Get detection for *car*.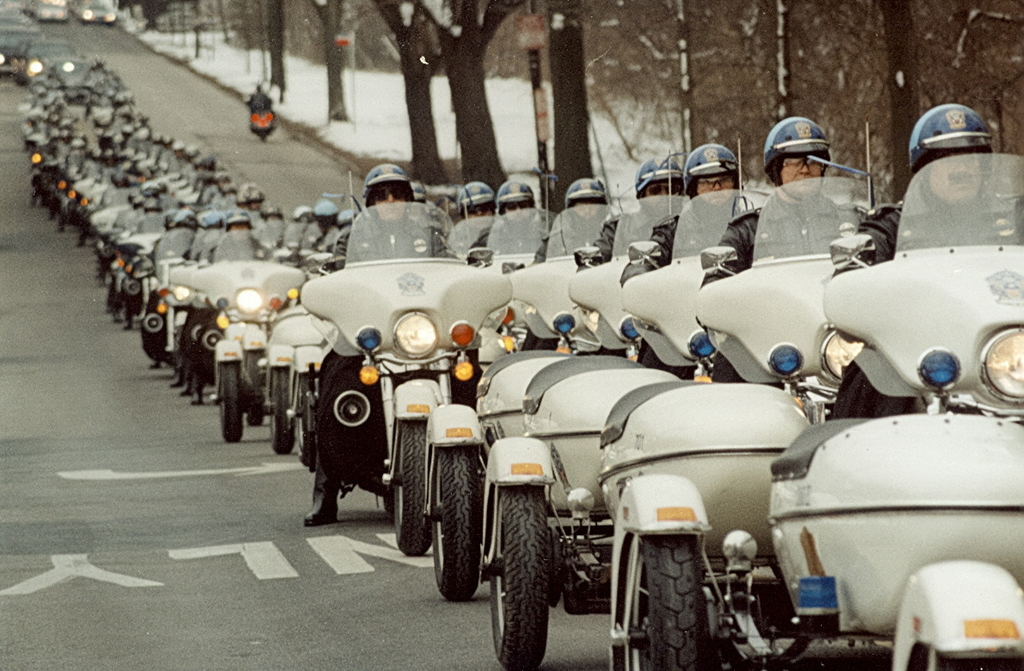
Detection: l=10, t=39, r=77, b=82.
